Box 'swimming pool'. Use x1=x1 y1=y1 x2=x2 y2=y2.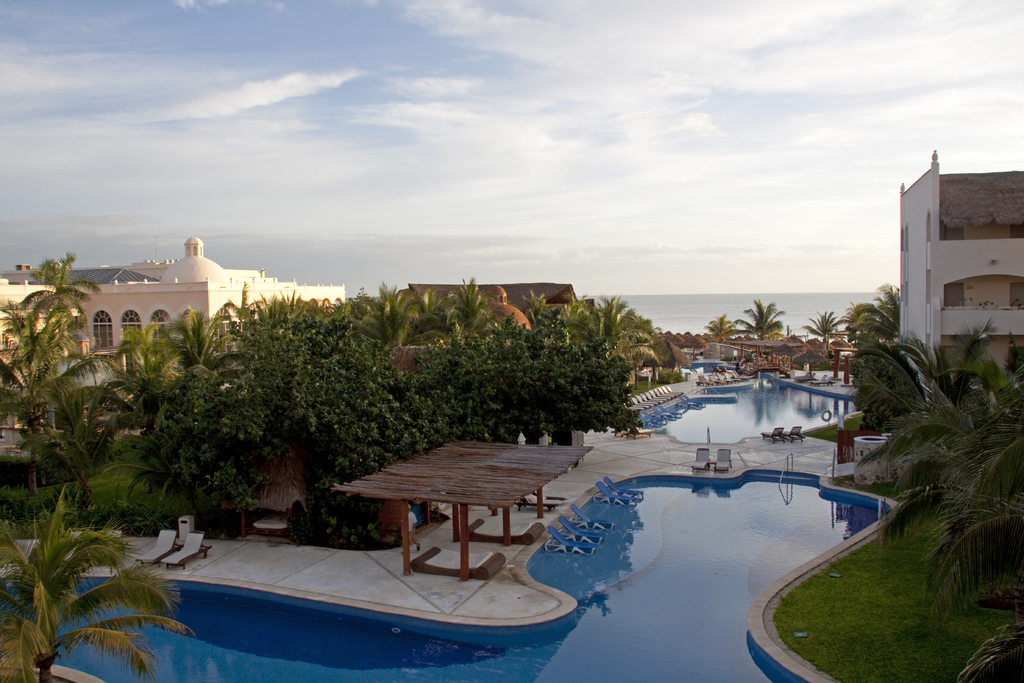
x1=631 y1=370 x2=860 y2=442.
